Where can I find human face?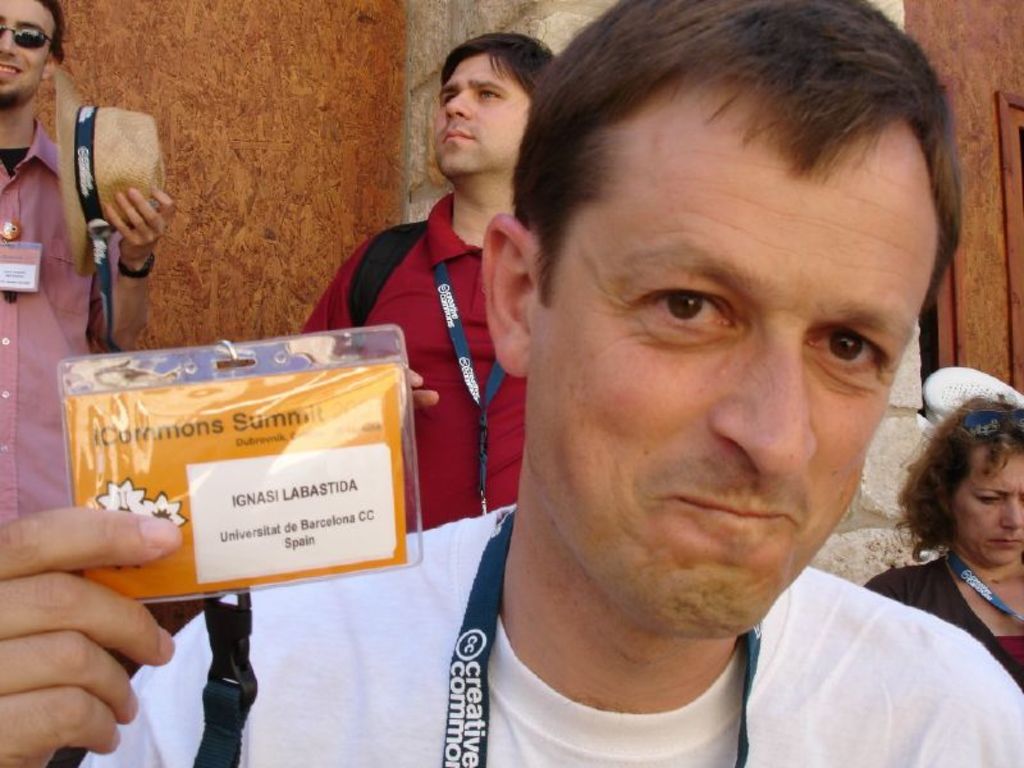
You can find it at box(0, 0, 56, 99).
